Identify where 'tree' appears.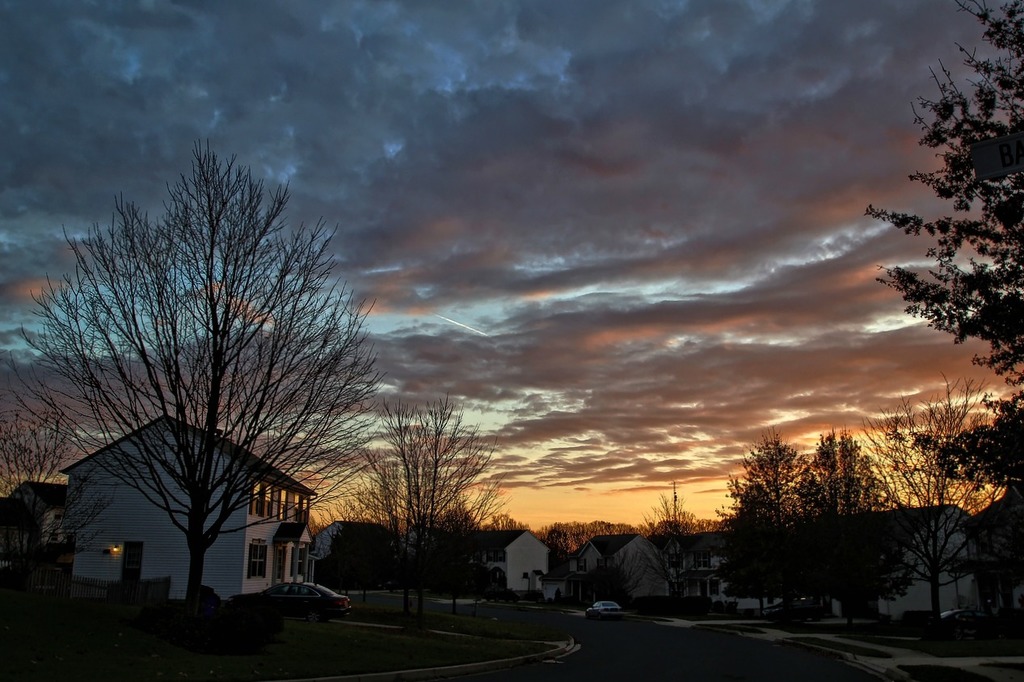
Appears at bbox=[638, 489, 714, 617].
